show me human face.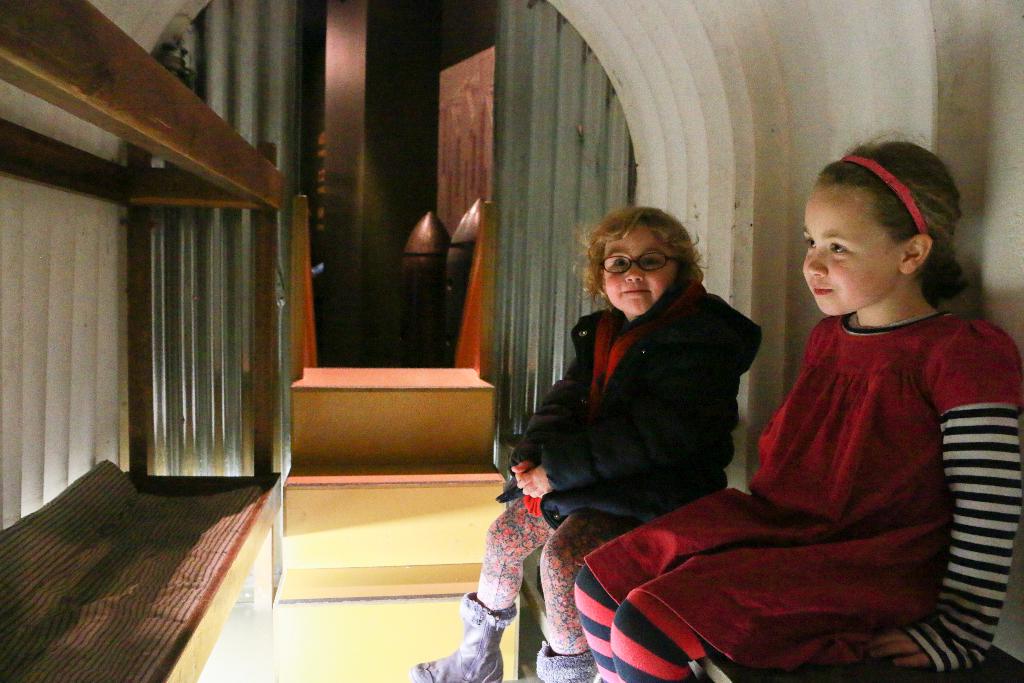
human face is here: region(800, 186, 898, 318).
